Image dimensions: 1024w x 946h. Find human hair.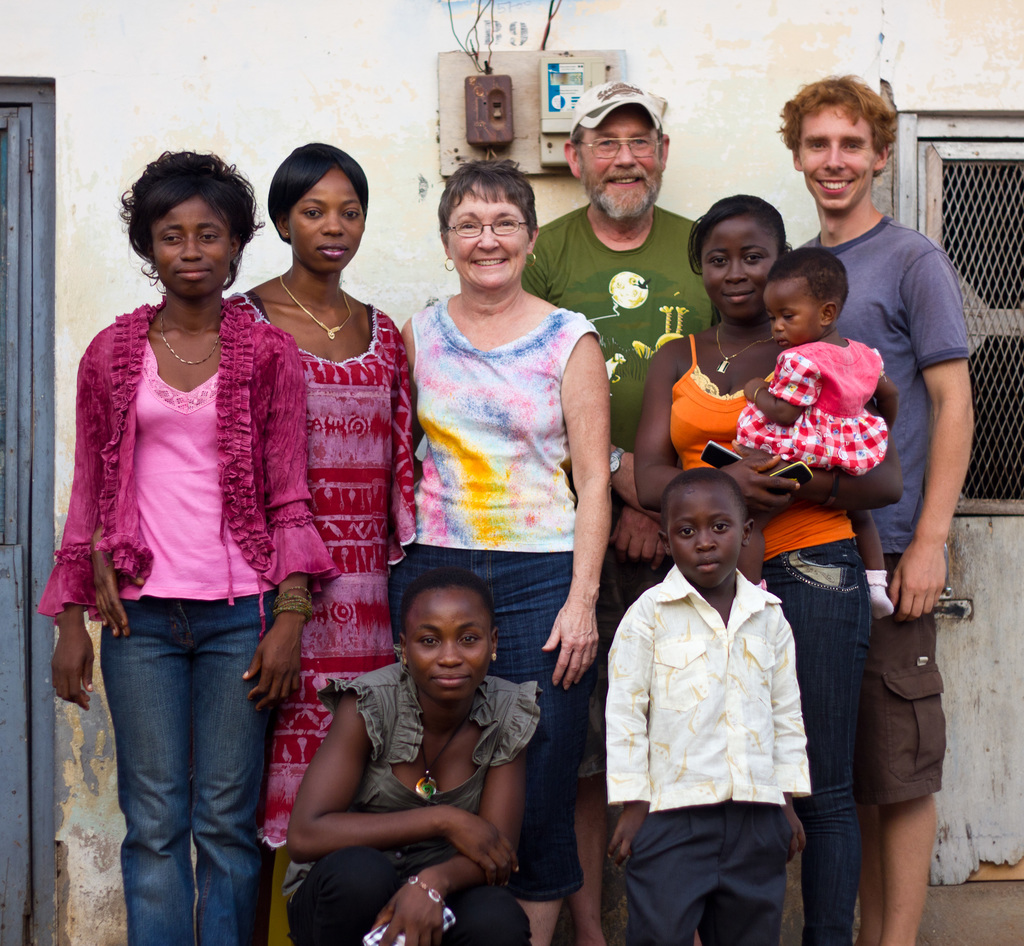
l=402, t=568, r=497, b=626.
